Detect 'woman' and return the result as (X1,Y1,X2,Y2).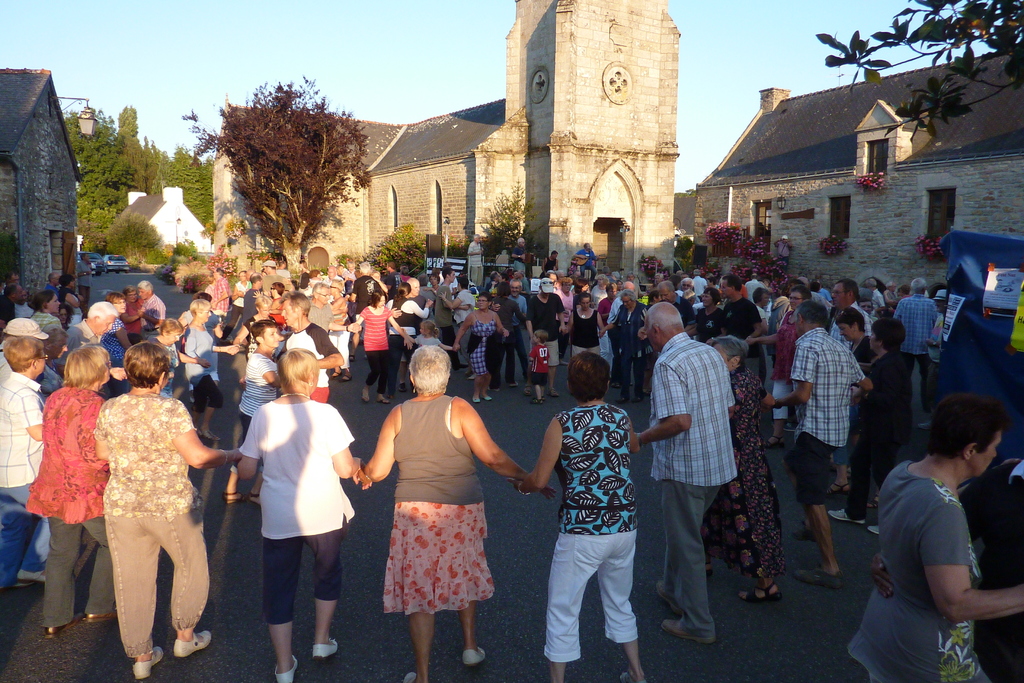
(684,289,726,349).
